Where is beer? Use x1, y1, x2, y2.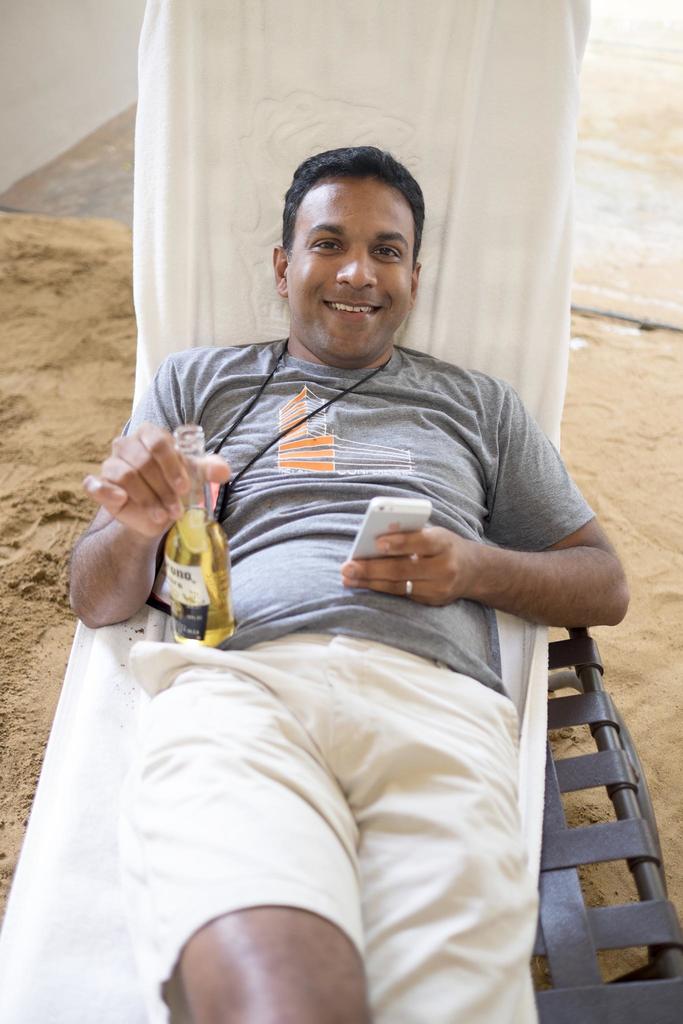
163, 428, 225, 645.
